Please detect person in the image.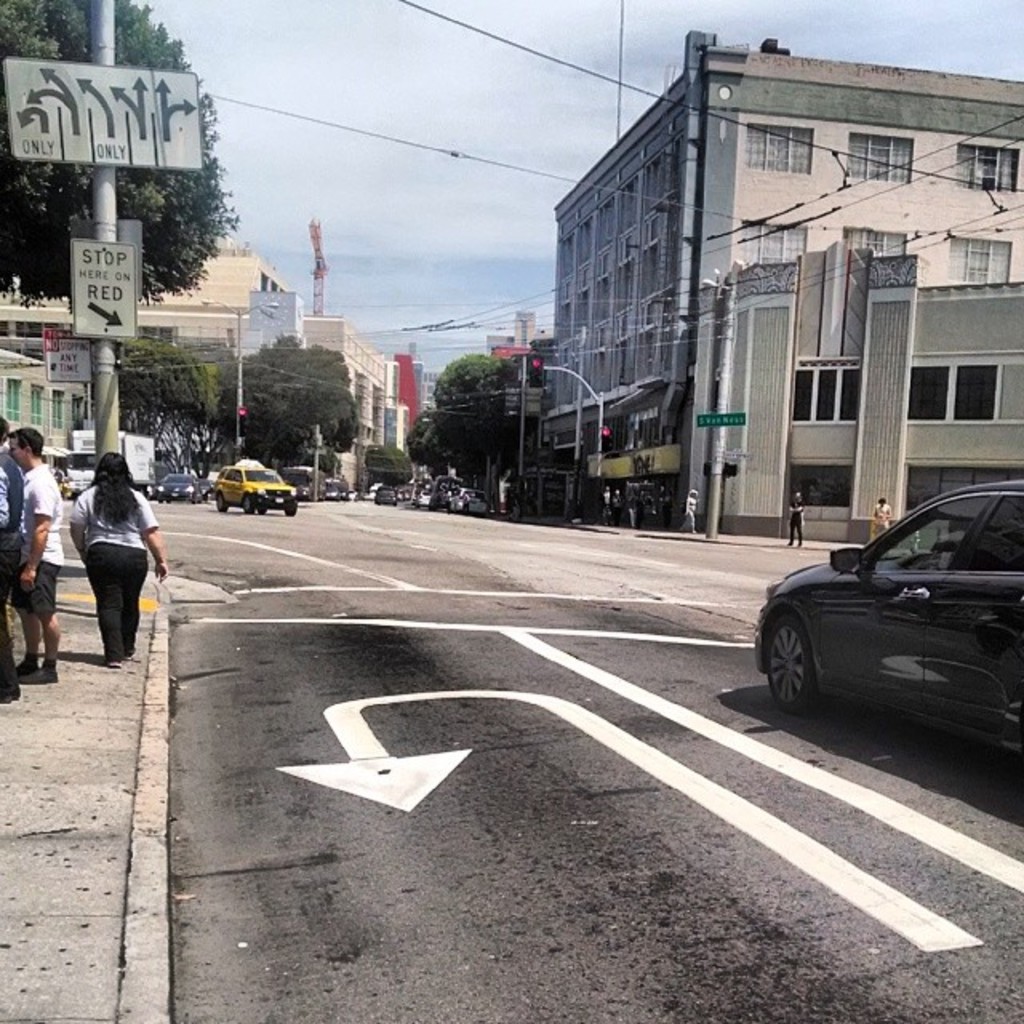
[69,450,162,664].
